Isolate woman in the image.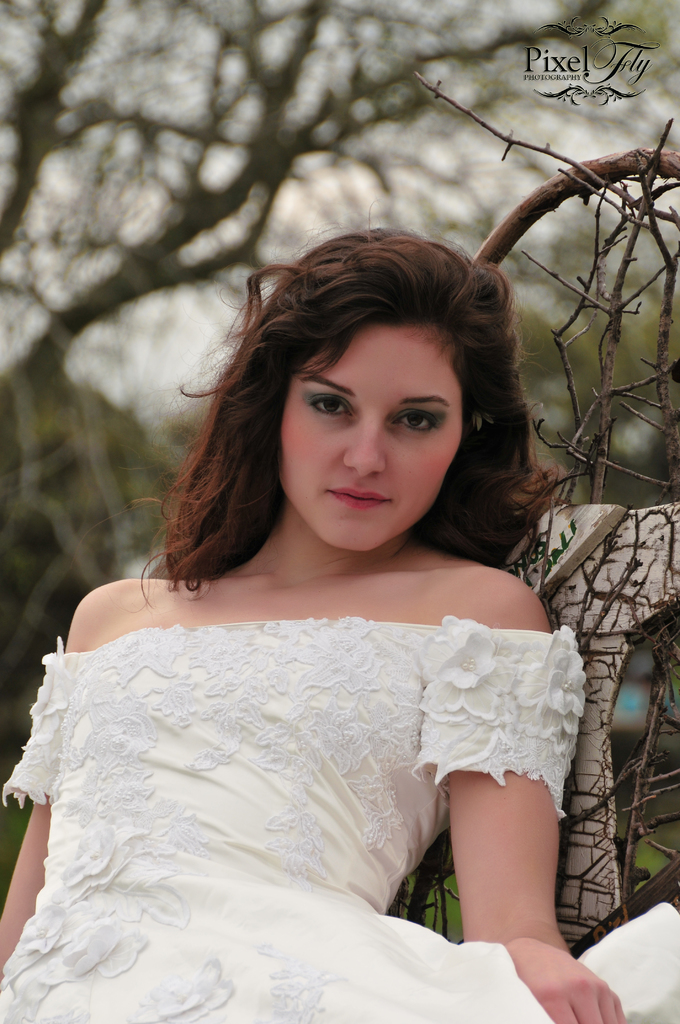
Isolated region: 3 221 667 982.
